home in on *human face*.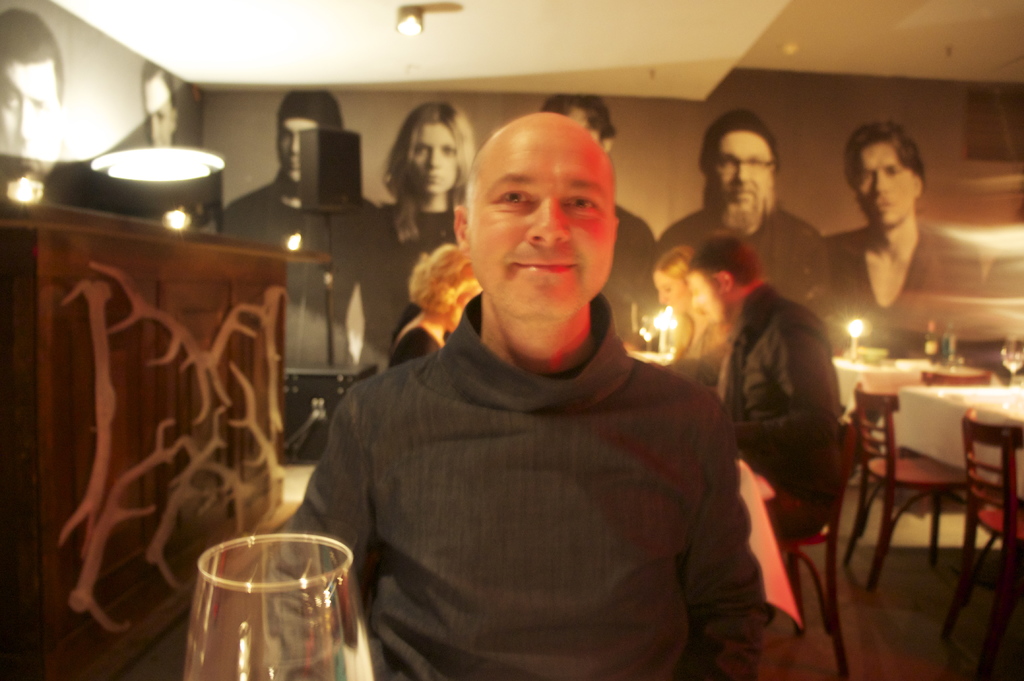
Homed in at Rect(710, 124, 774, 212).
